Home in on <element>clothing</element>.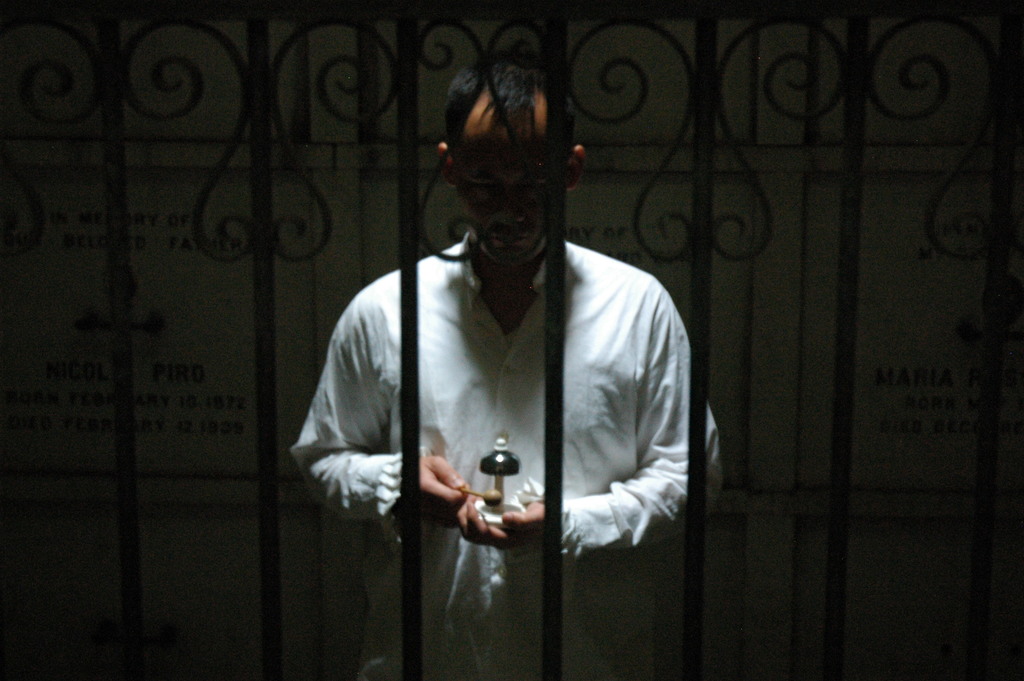
Homed in at rect(291, 231, 724, 680).
